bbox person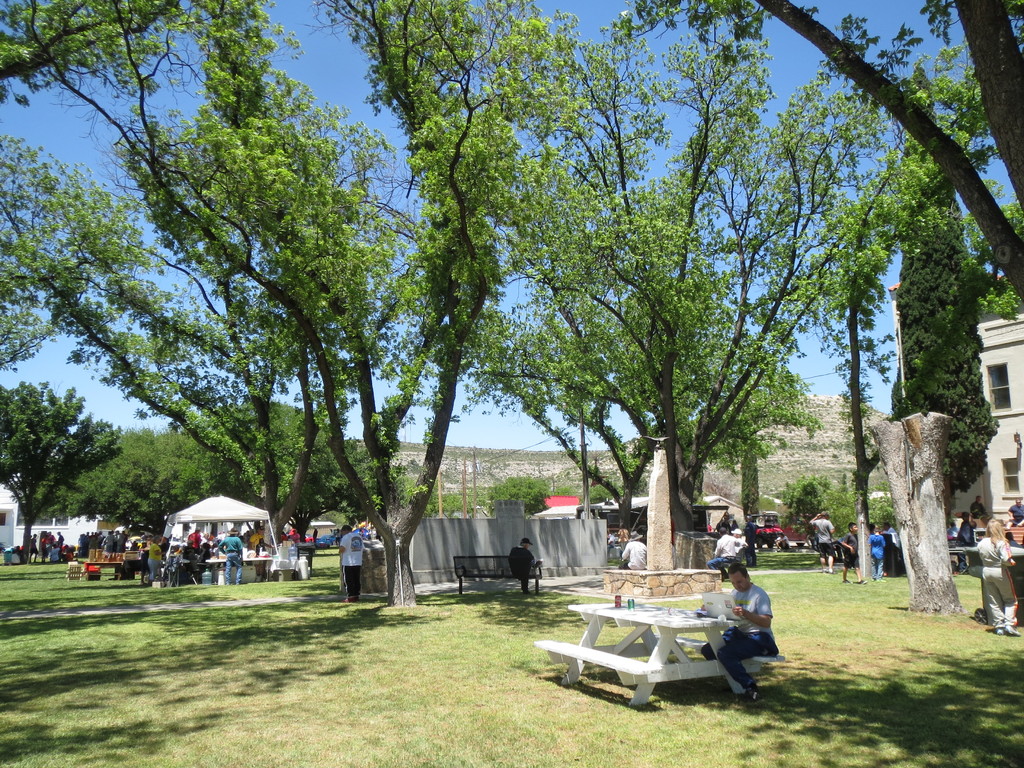
Rect(813, 511, 833, 568)
